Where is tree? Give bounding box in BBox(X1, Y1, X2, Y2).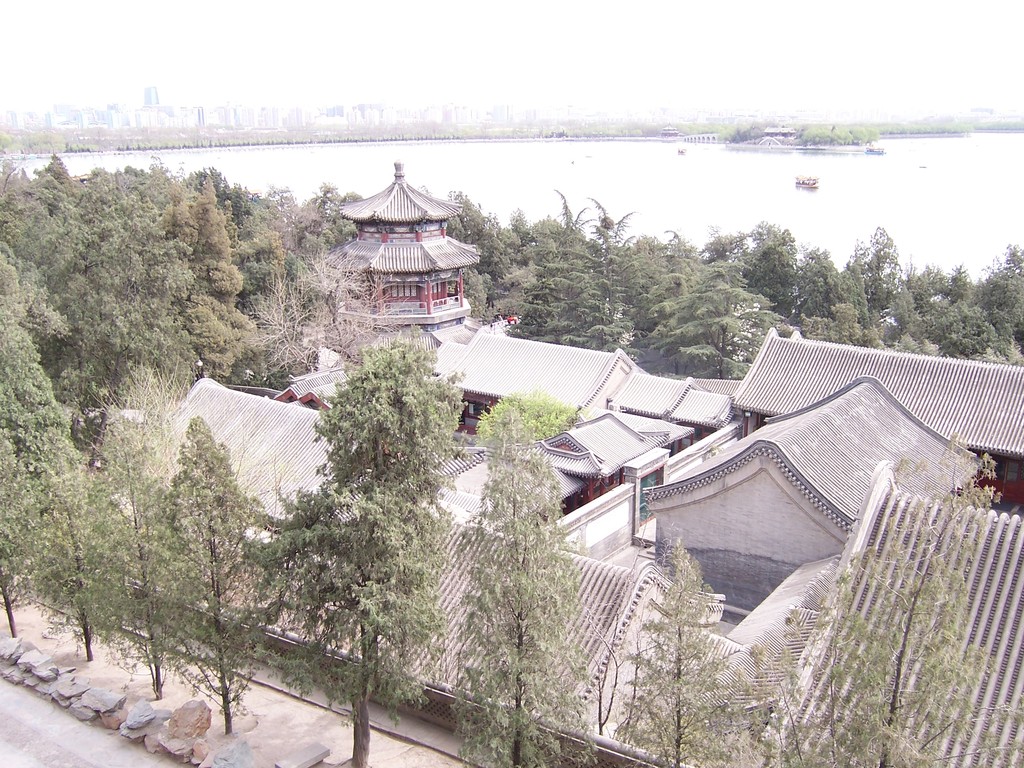
BBox(0, 428, 42, 630).
